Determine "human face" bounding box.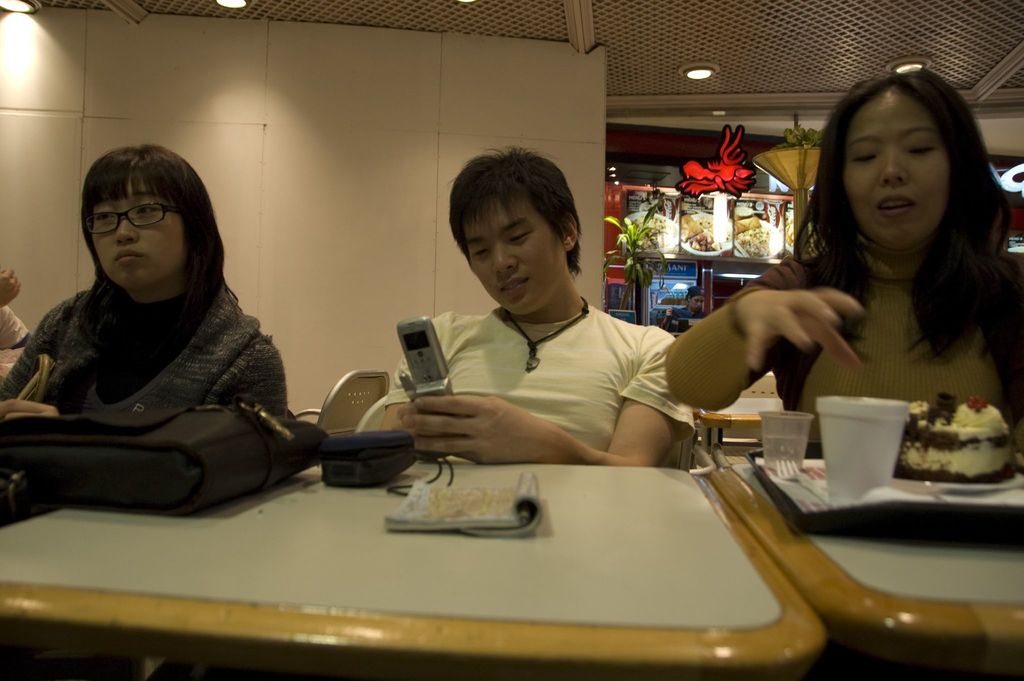
Determined: 689 293 705 312.
